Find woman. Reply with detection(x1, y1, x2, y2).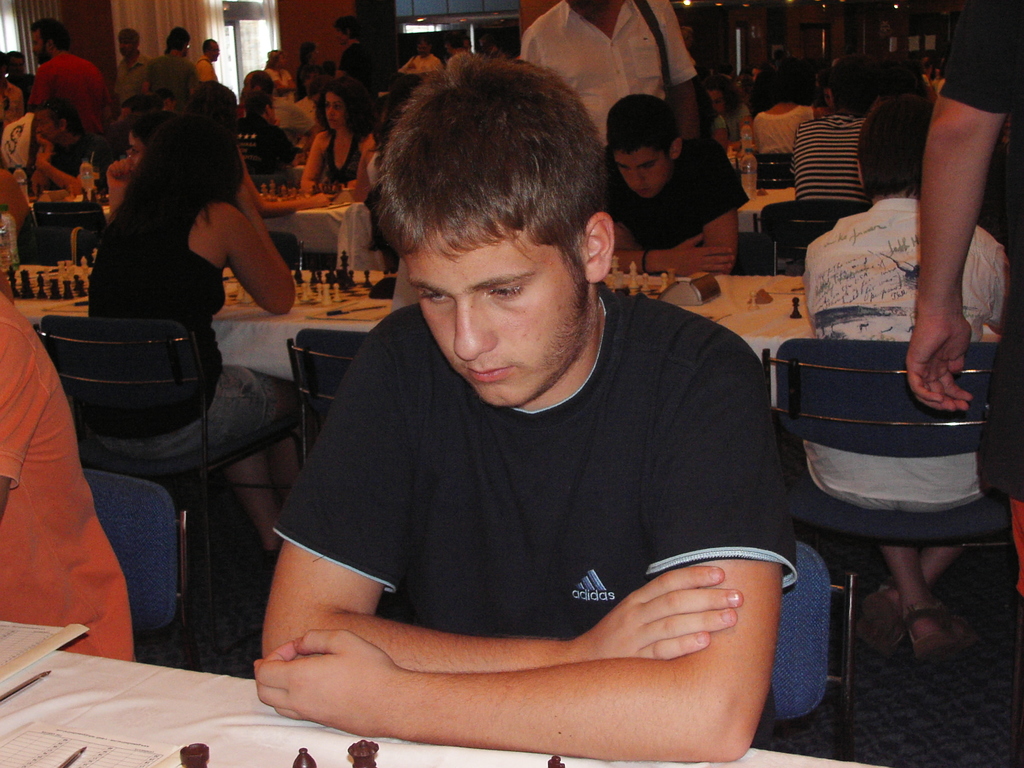
detection(88, 110, 298, 550).
